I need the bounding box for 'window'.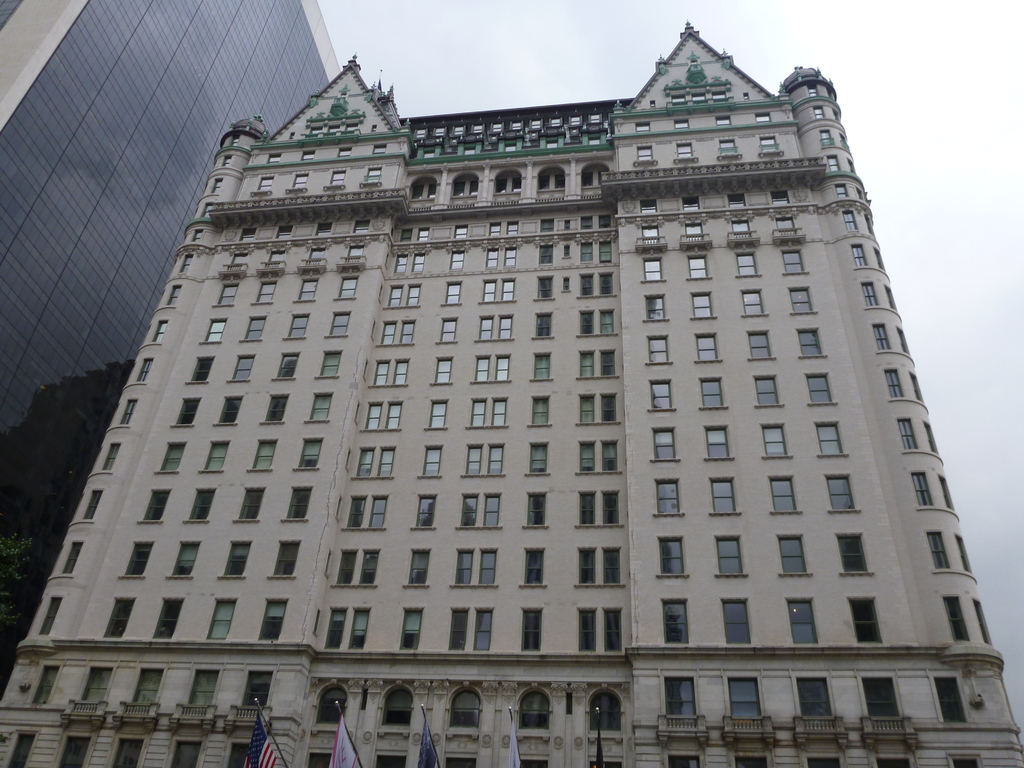
Here it is: pyautogui.locateOnScreen(468, 353, 492, 382).
